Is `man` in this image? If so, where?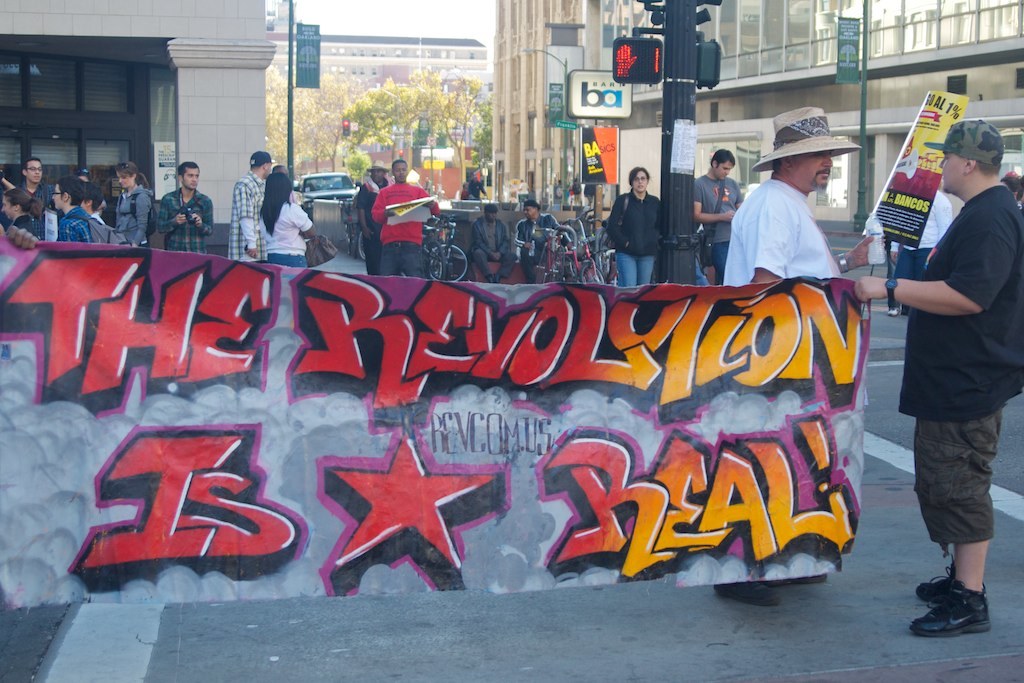
Yes, at locate(719, 107, 876, 608).
